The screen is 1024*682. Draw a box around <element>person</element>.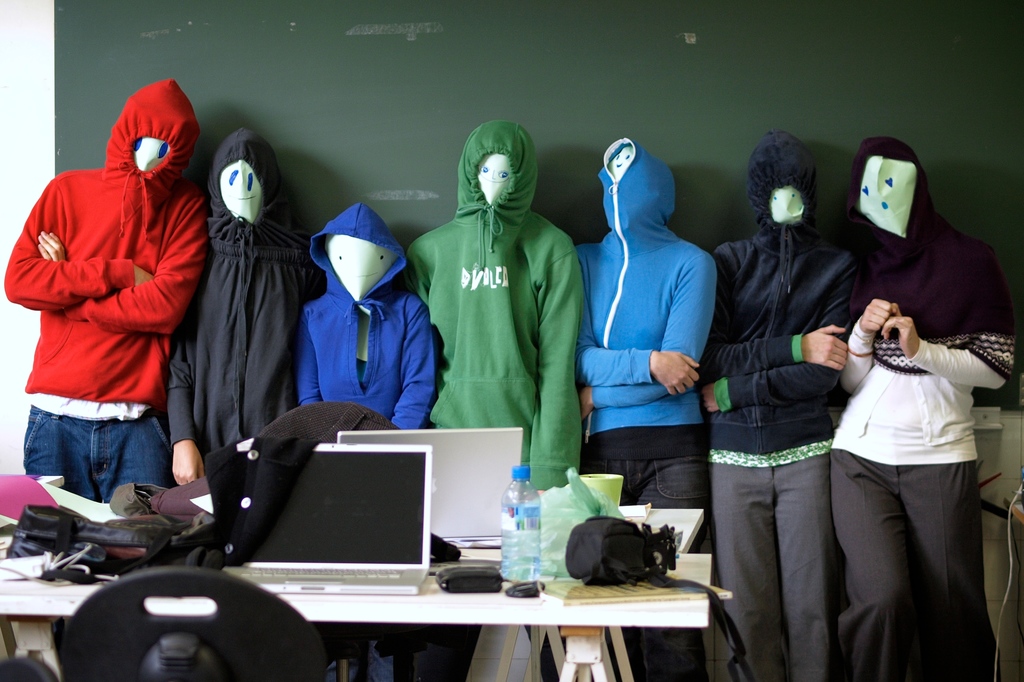
581, 88, 735, 596.
